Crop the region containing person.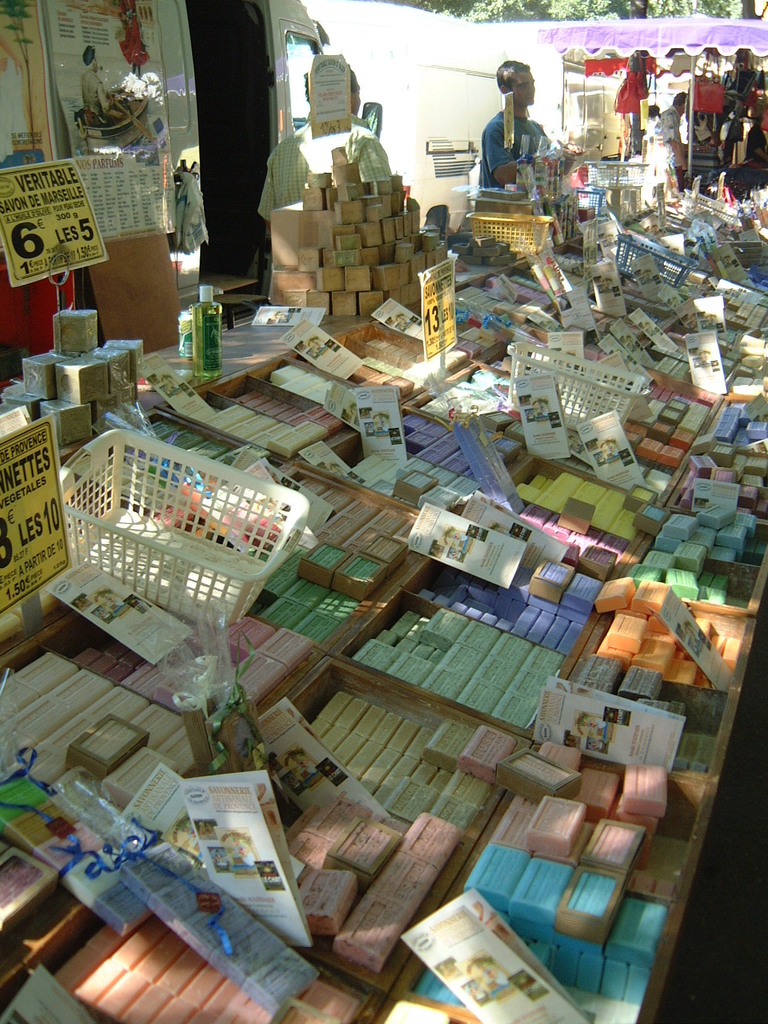
Crop region: [x1=82, y1=42, x2=115, y2=121].
